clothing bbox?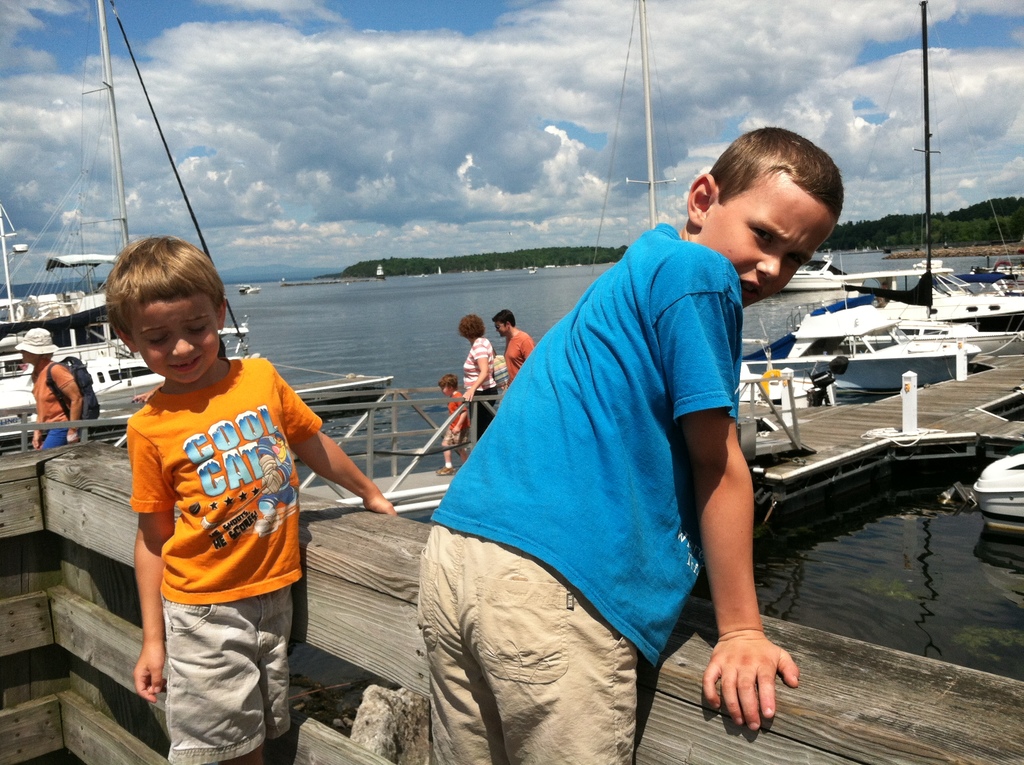
{"left": 28, "top": 364, "right": 81, "bottom": 440}
